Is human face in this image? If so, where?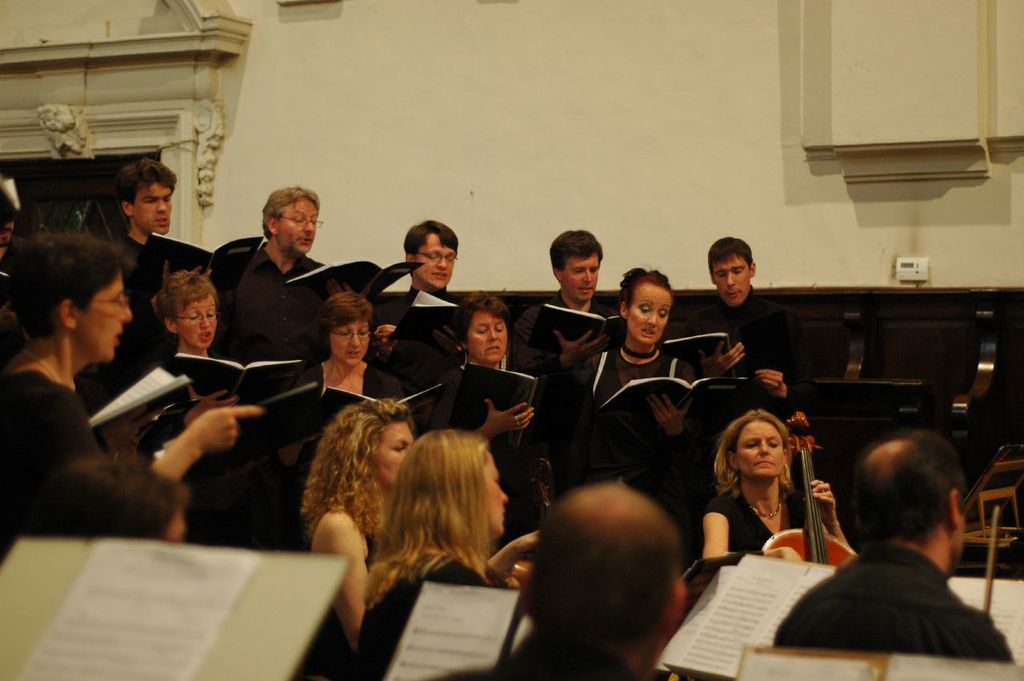
Yes, at {"left": 78, "top": 272, "right": 132, "bottom": 364}.
